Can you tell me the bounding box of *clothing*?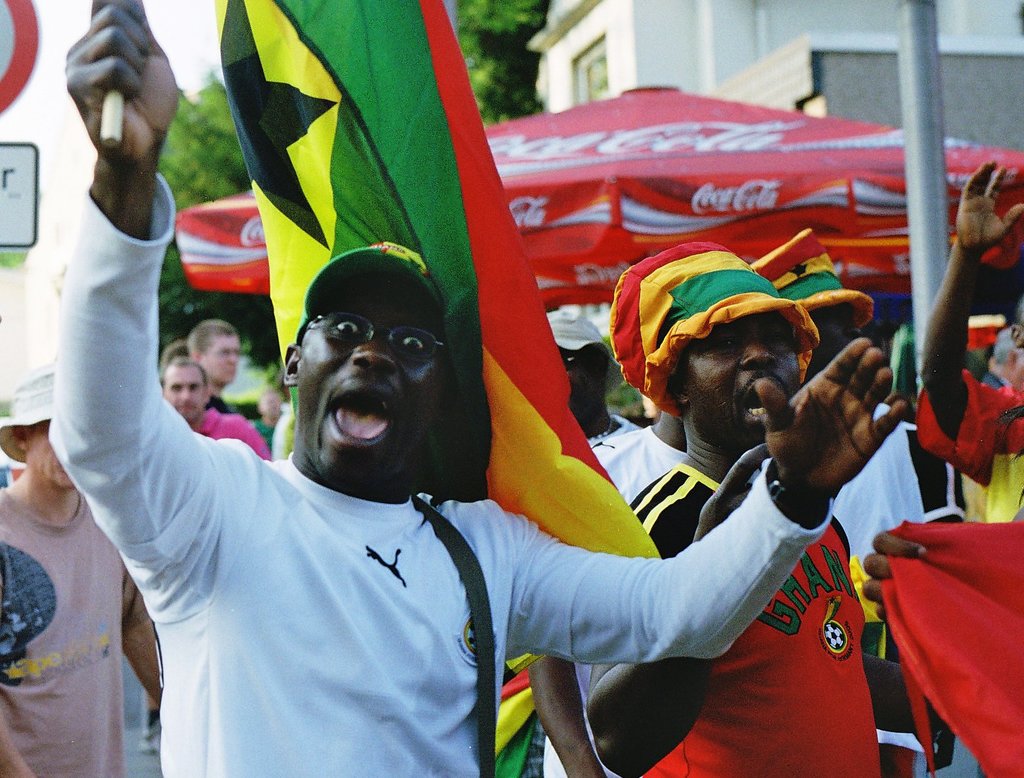
<region>539, 415, 686, 777</region>.
